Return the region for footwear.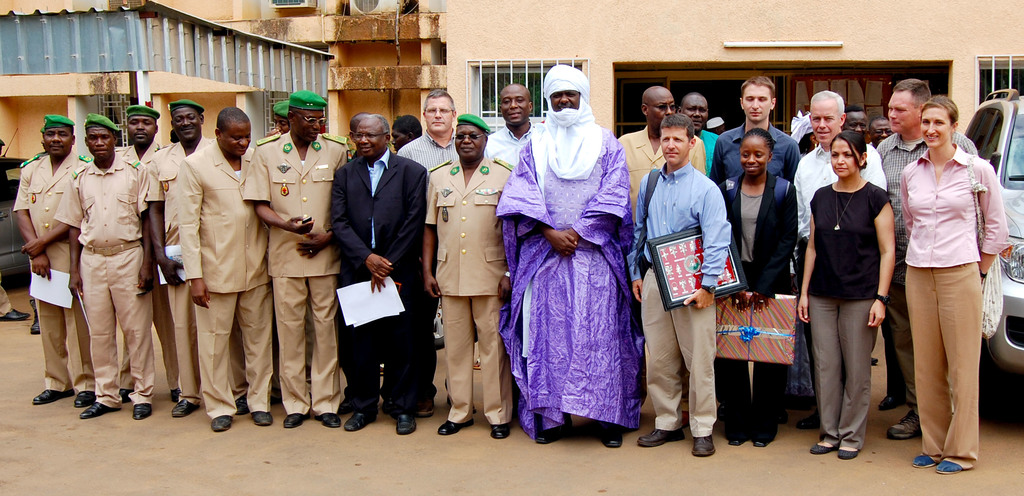
select_region(237, 395, 248, 413).
